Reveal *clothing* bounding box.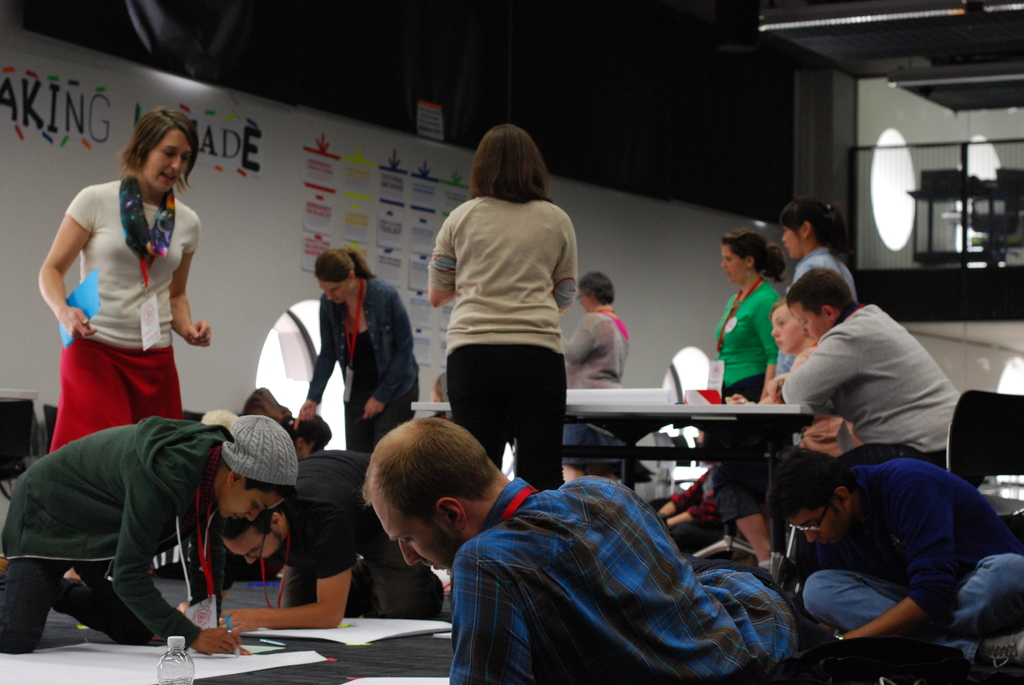
Revealed: (x1=554, y1=307, x2=626, y2=386).
